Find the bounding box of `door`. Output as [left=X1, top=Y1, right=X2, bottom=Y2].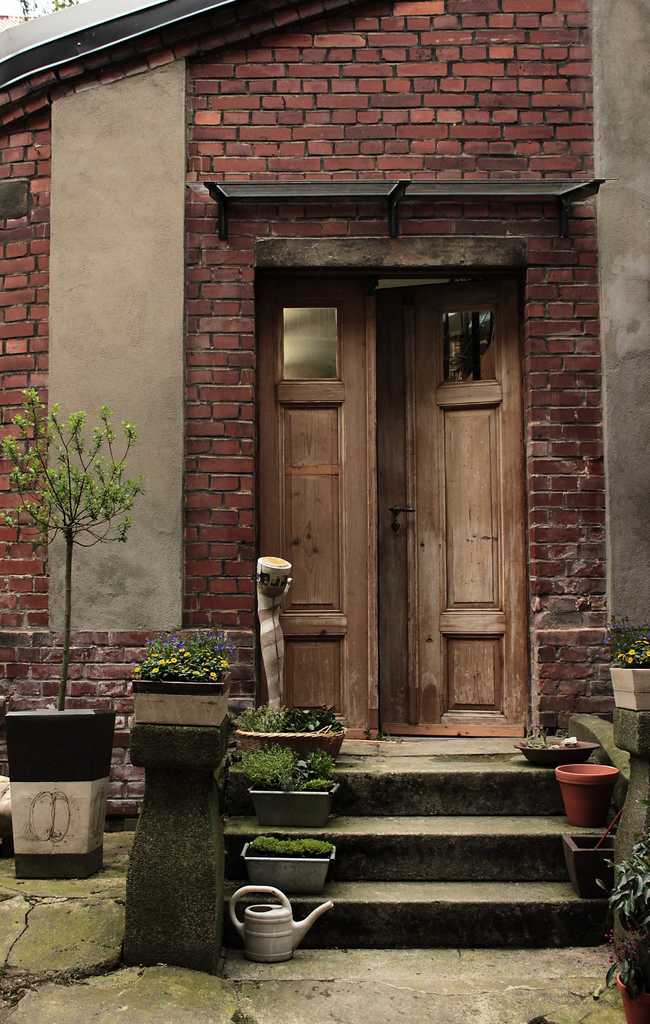
[left=371, top=279, right=514, bottom=733].
